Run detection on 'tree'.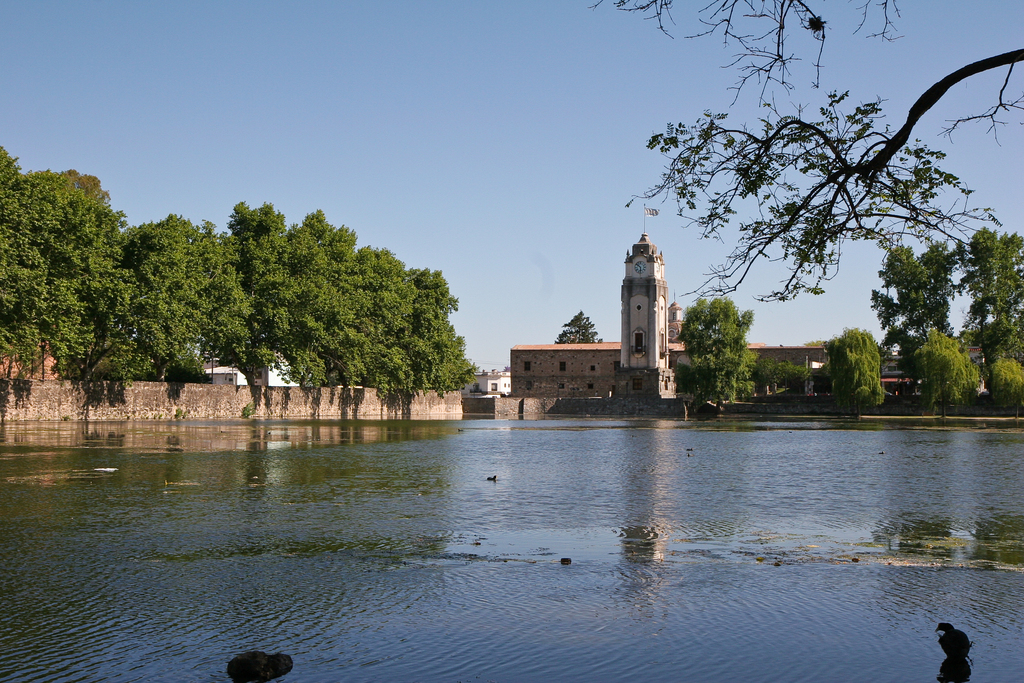
Result: left=16, top=139, right=142, bottom=418.
